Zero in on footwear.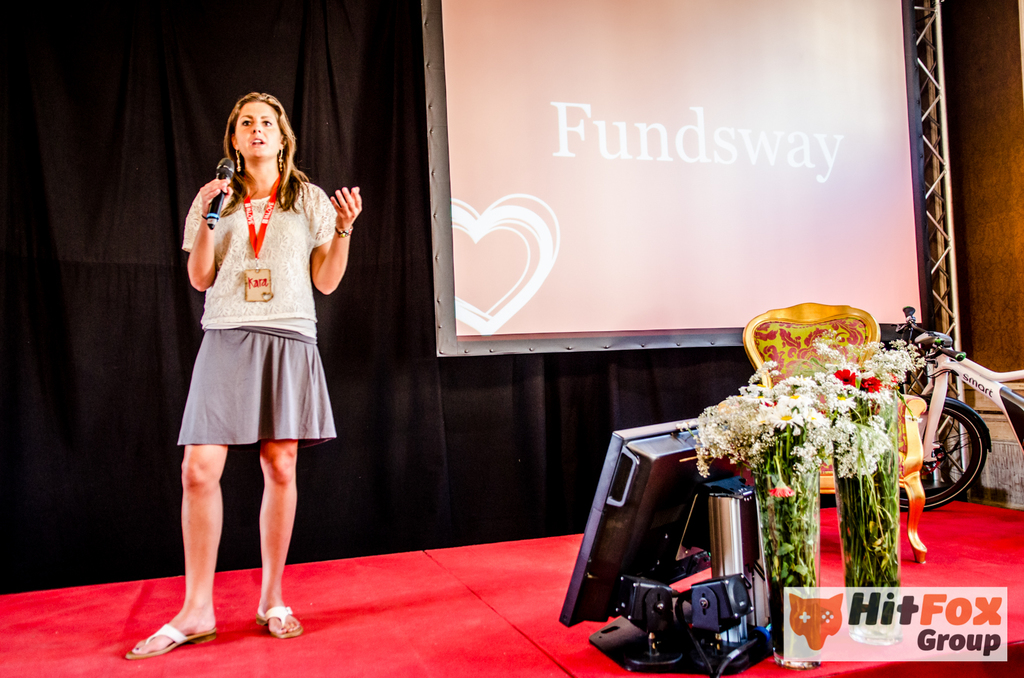
Zeroed in: box(255, 604, 304, 638).
